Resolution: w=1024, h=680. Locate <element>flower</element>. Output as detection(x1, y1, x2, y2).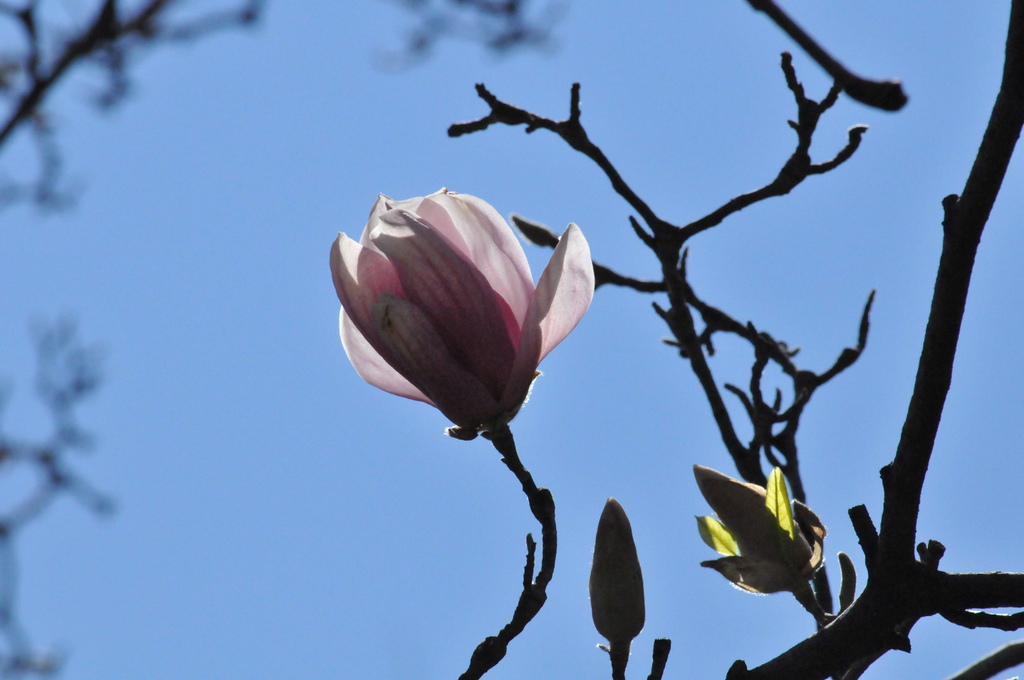
detection(589, 492, 646, 647).
